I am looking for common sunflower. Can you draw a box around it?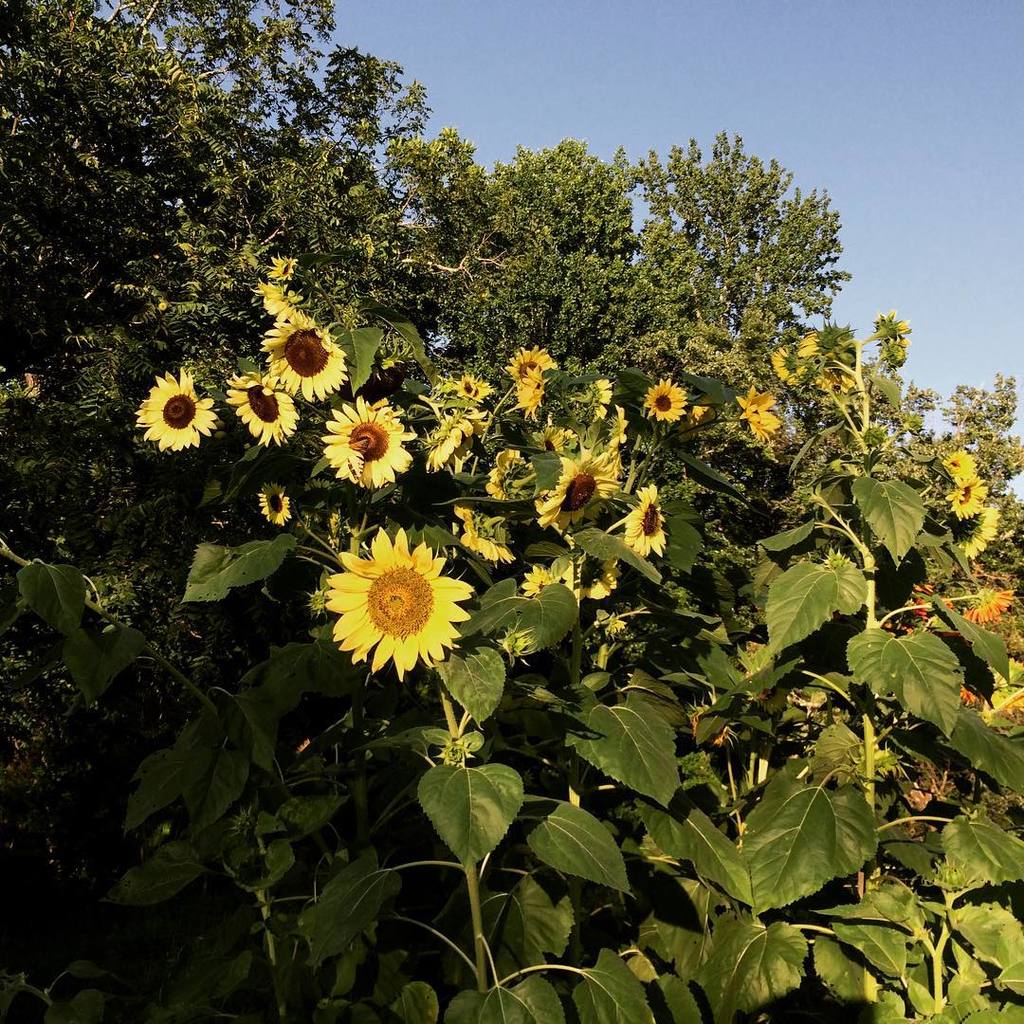
Sure, the bounding box is box=[326, 539, 482, 677].
